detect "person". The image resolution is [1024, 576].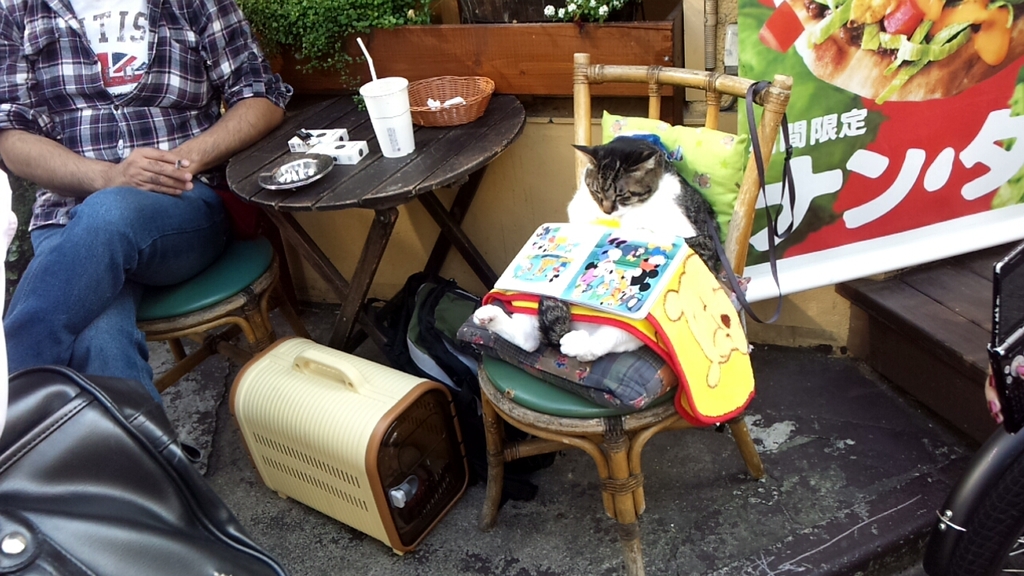
[984, 362, 1023, 425].
